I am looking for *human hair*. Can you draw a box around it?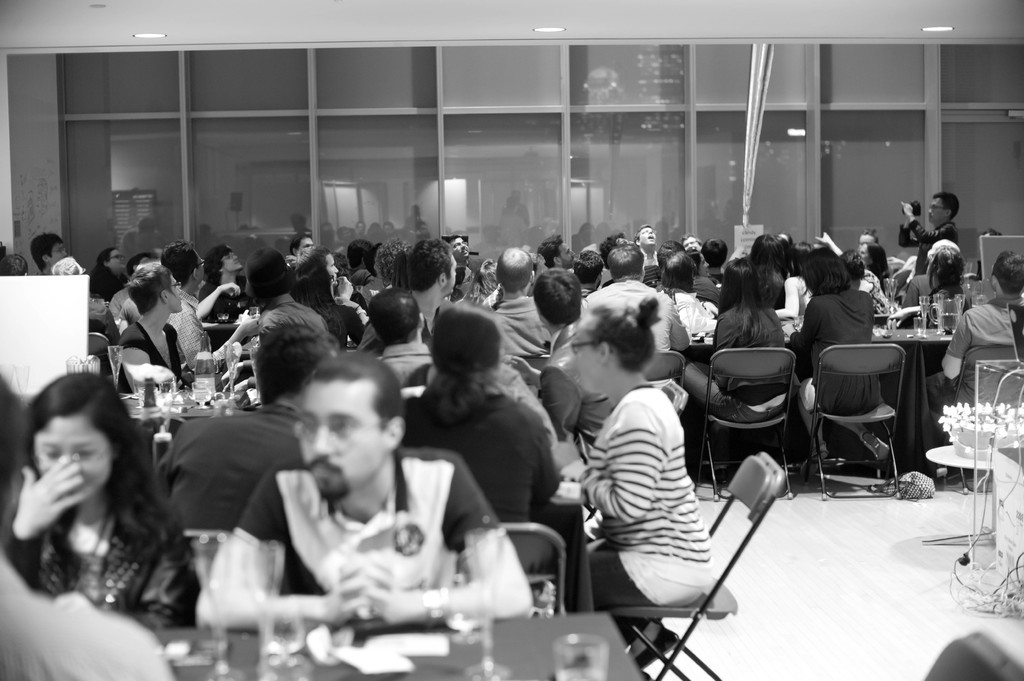
Sure, the bounding box is box=[203, 243, 232, 287].
